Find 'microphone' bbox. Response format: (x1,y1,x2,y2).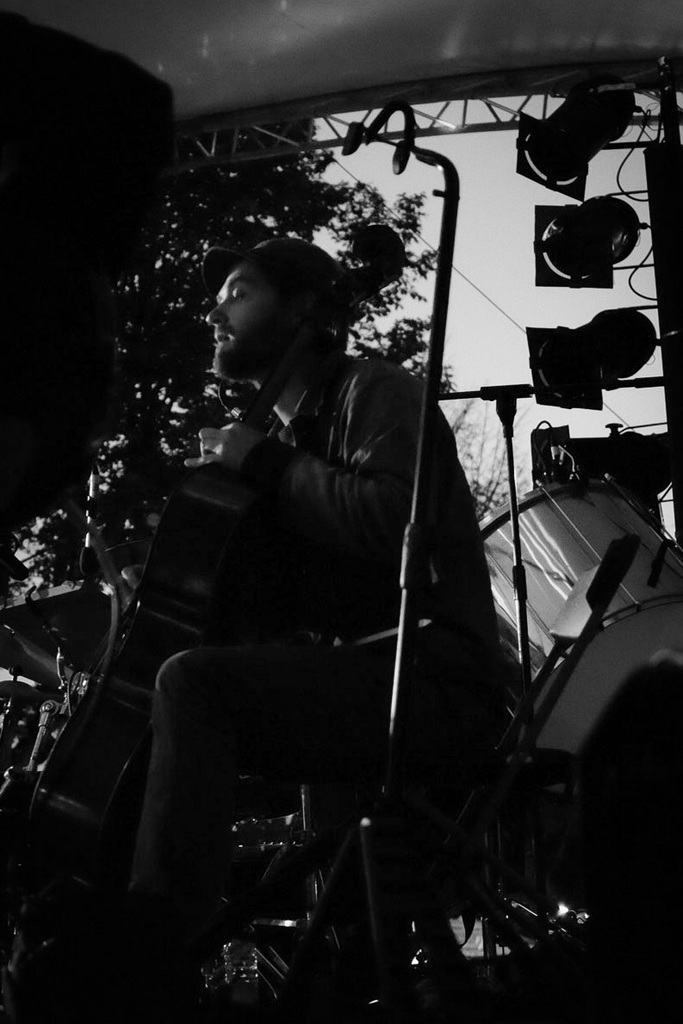
(76,466,97,583).
